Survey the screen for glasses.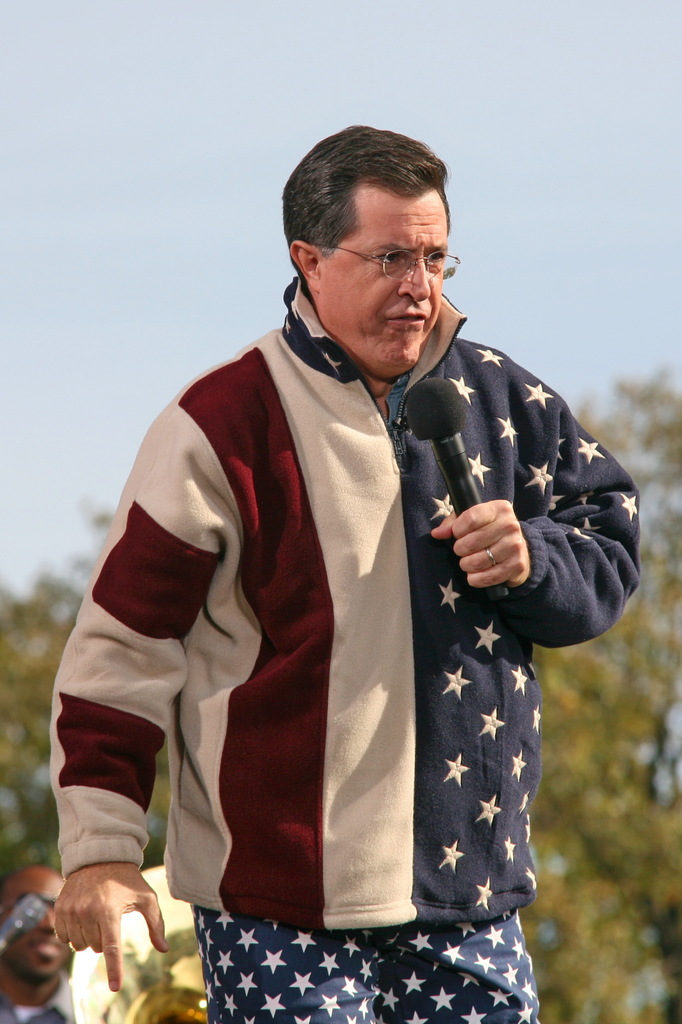
Survey found: (left=325, top=231, right=462, bottom=278).
